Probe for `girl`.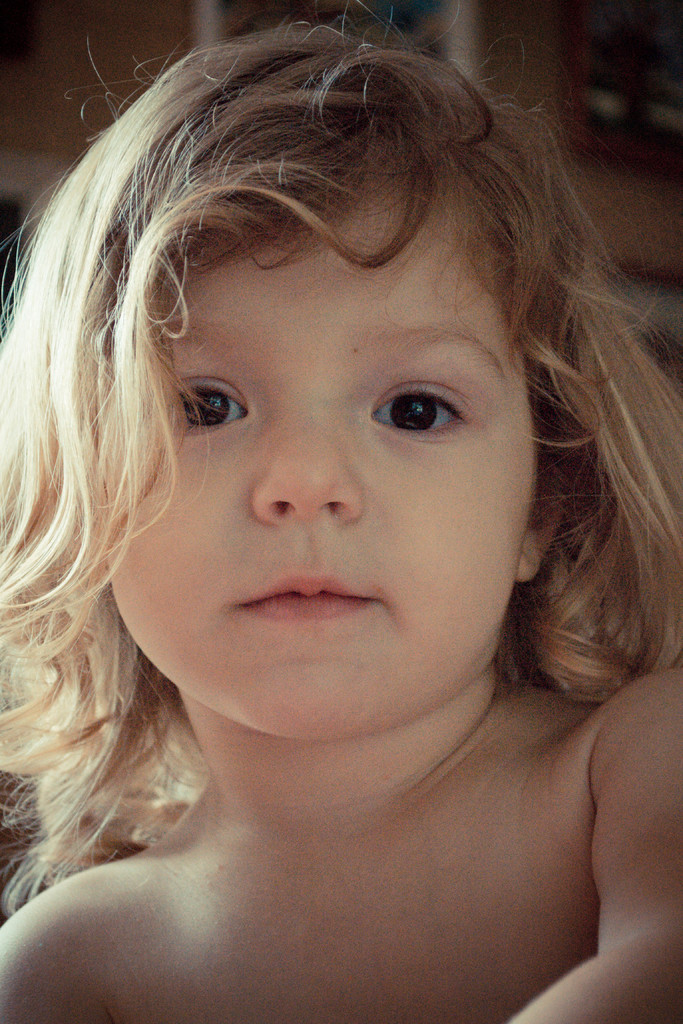
Probe result: 0, 0, 682, 1023.
